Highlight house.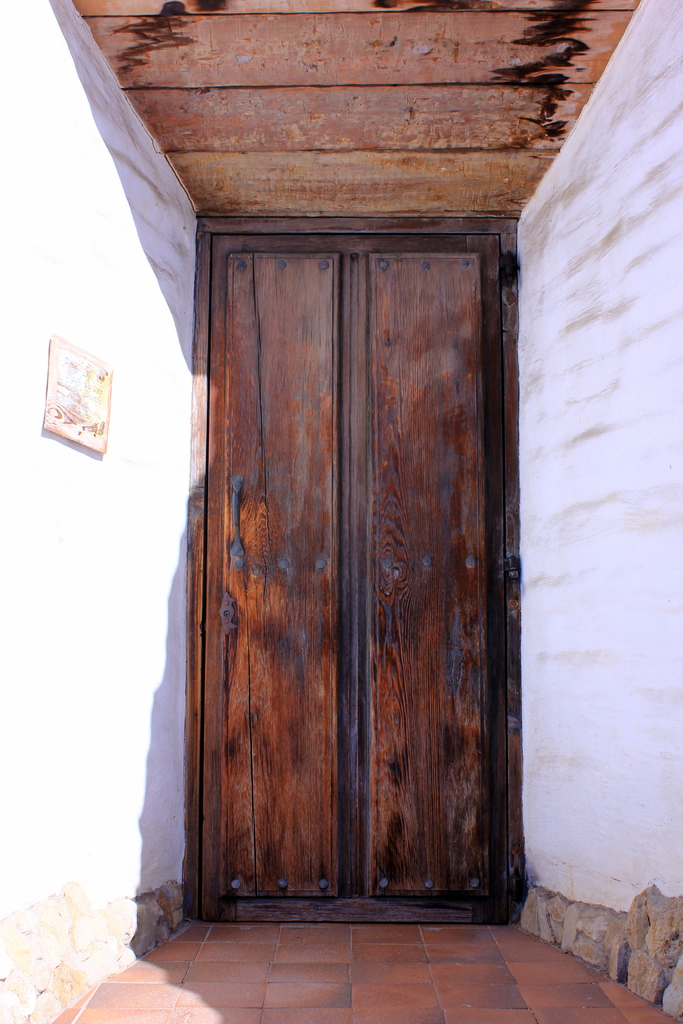
Highlighted region: pyautogui.locateOnScreen(1, 0, 682, 1023).
